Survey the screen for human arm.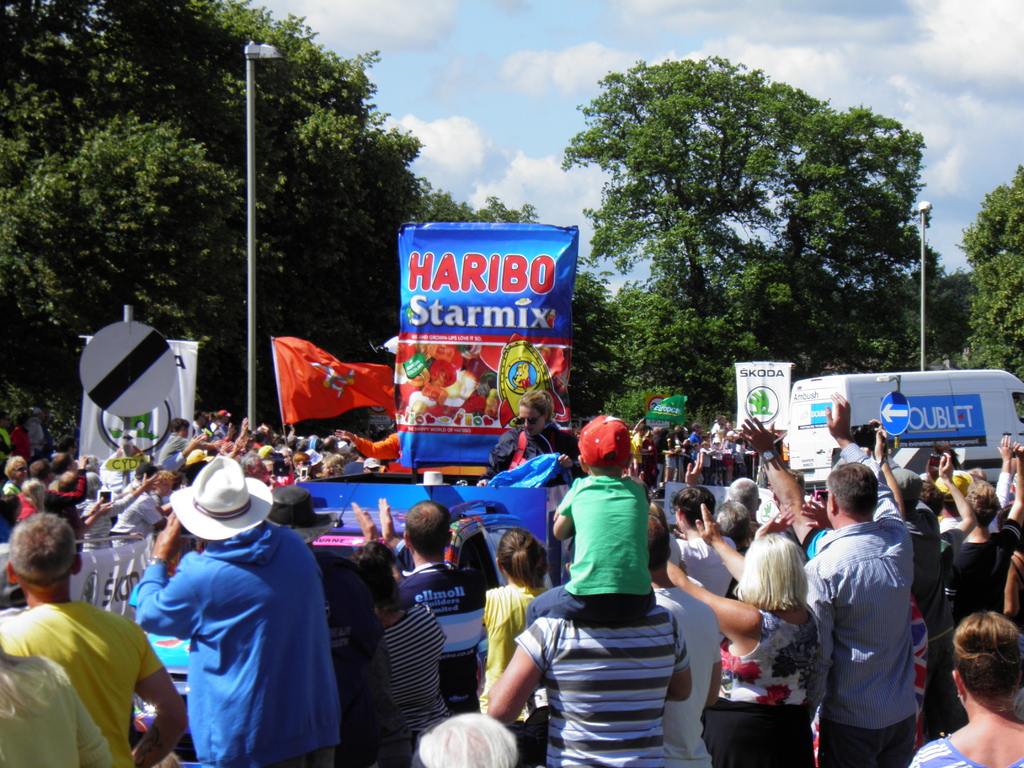
Survey found: {"x1": 941, "y1": 450, "x2": 977, "y2": 563}.
